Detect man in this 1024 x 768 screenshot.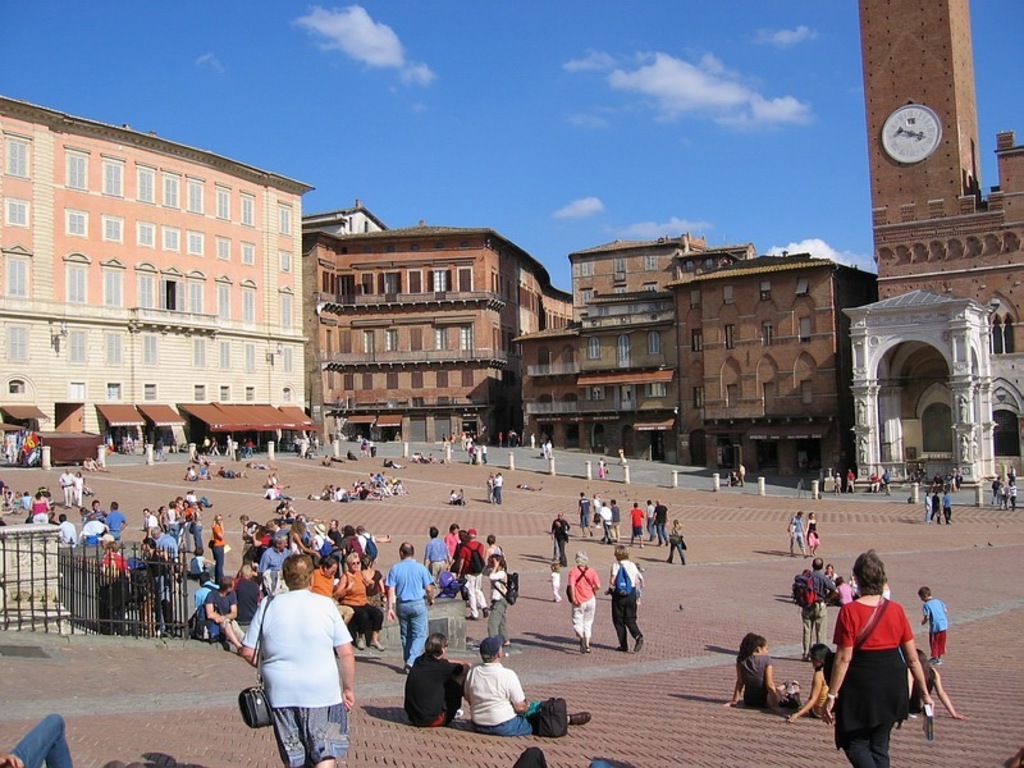
Detection: {"left": 379, "top": 539, "right": 442, "bottom": 677}.
